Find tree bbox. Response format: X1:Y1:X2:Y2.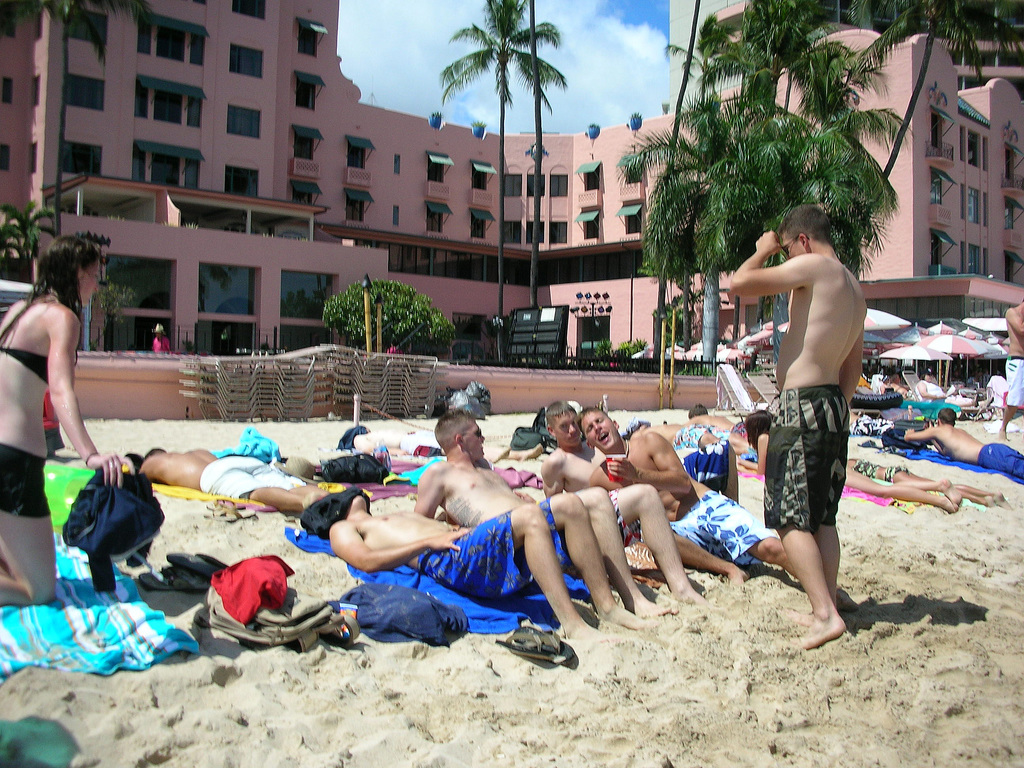
527:0:537:308.
